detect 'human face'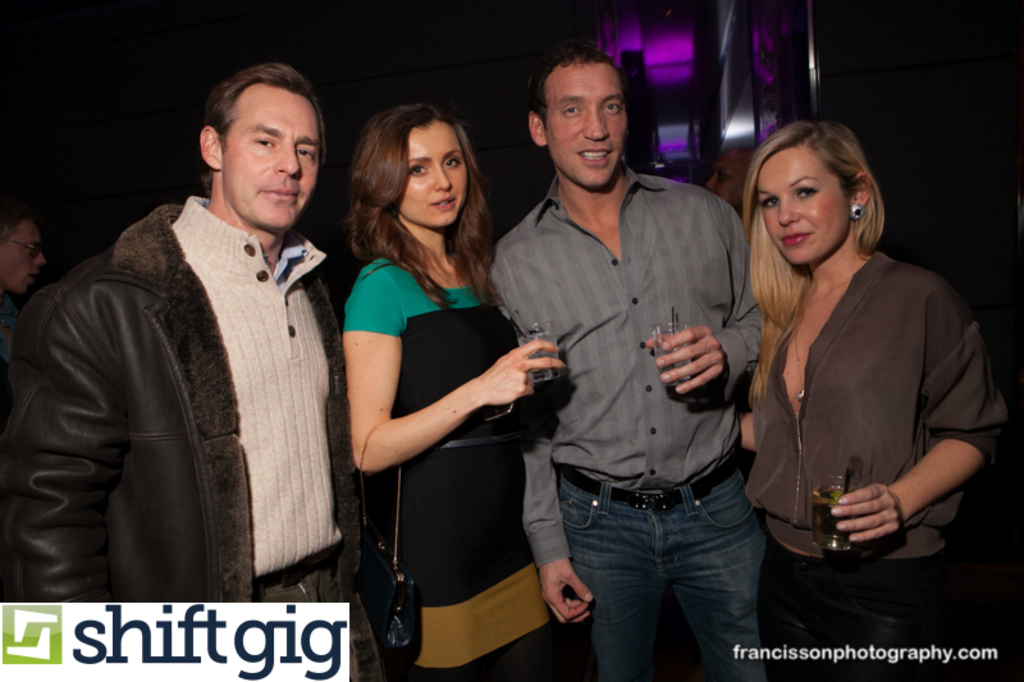
[0,224,51,303]
